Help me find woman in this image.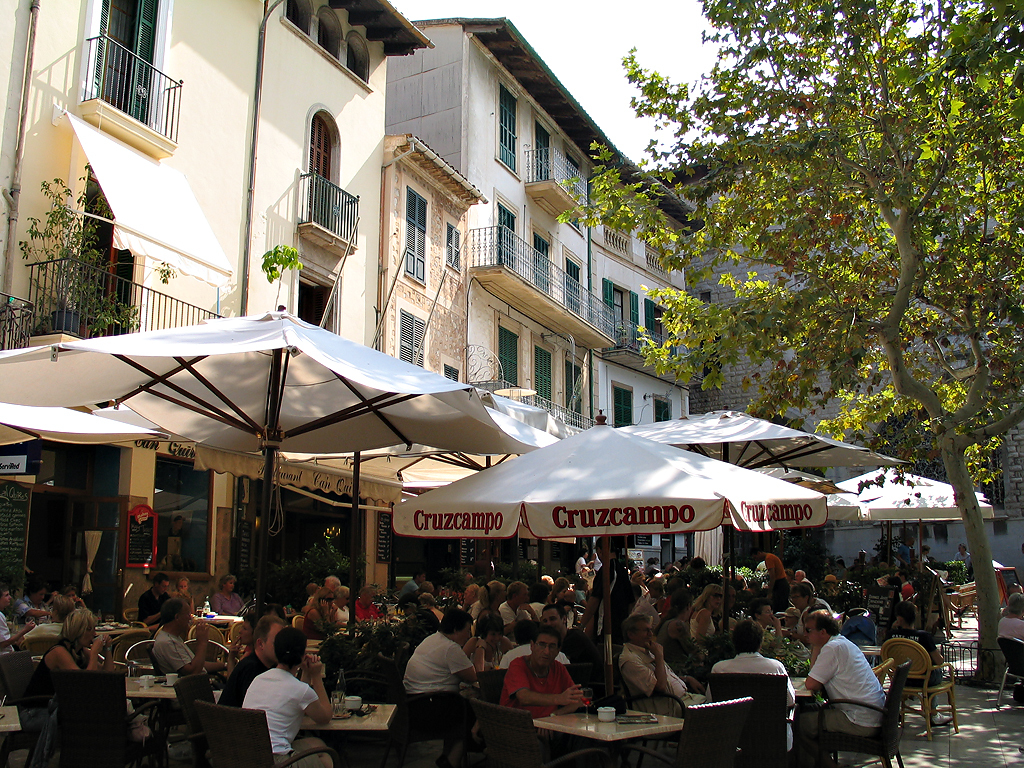
Found it: select_region(921, 543, 932, 566).
